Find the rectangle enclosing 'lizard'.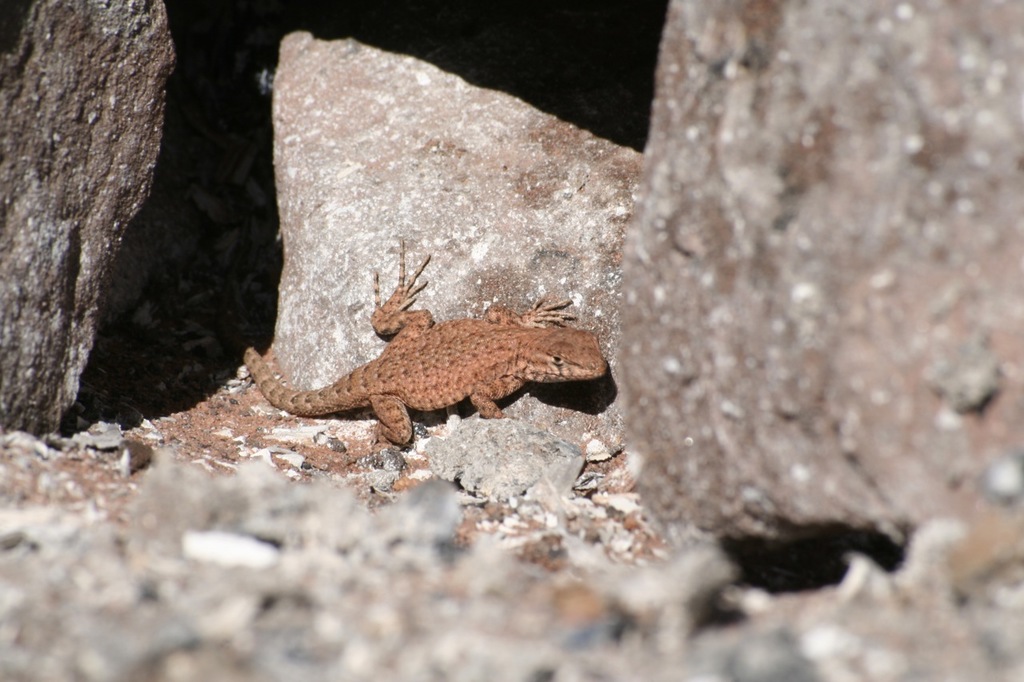
l=265, t=253, r=617, b=461.
